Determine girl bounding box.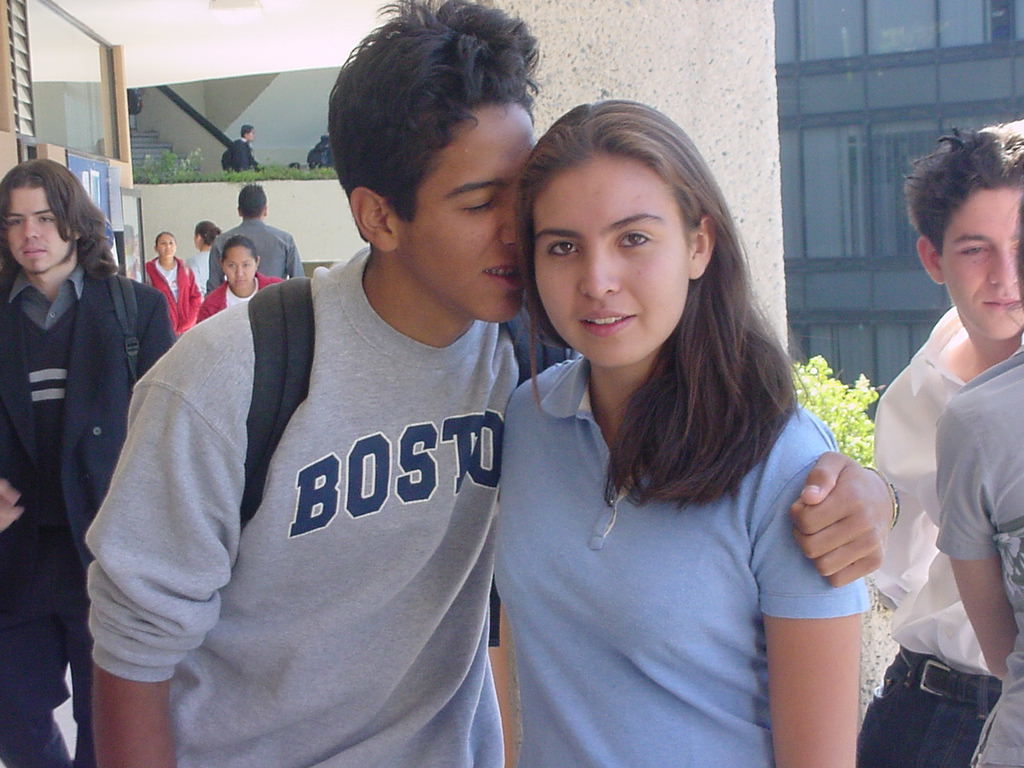
Determined: 150:232:199:332.
